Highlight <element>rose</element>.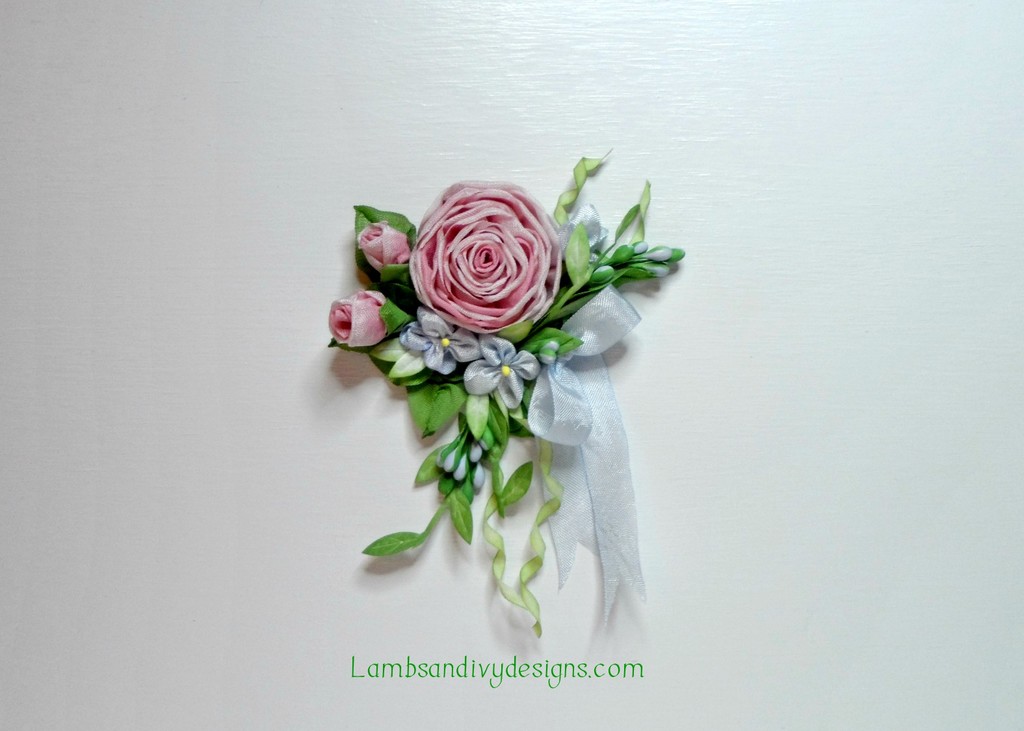
Highlighted region: 409, 181, 564, 333.
